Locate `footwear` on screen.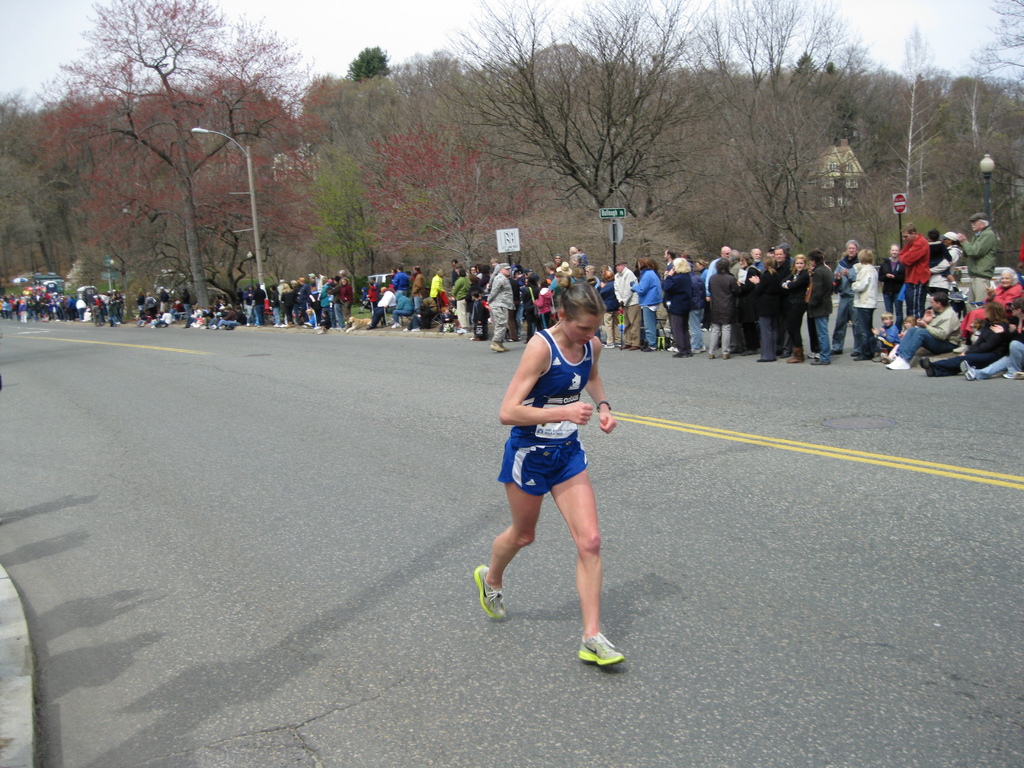
On screen at l=888, t=356, r=915, b=372.
